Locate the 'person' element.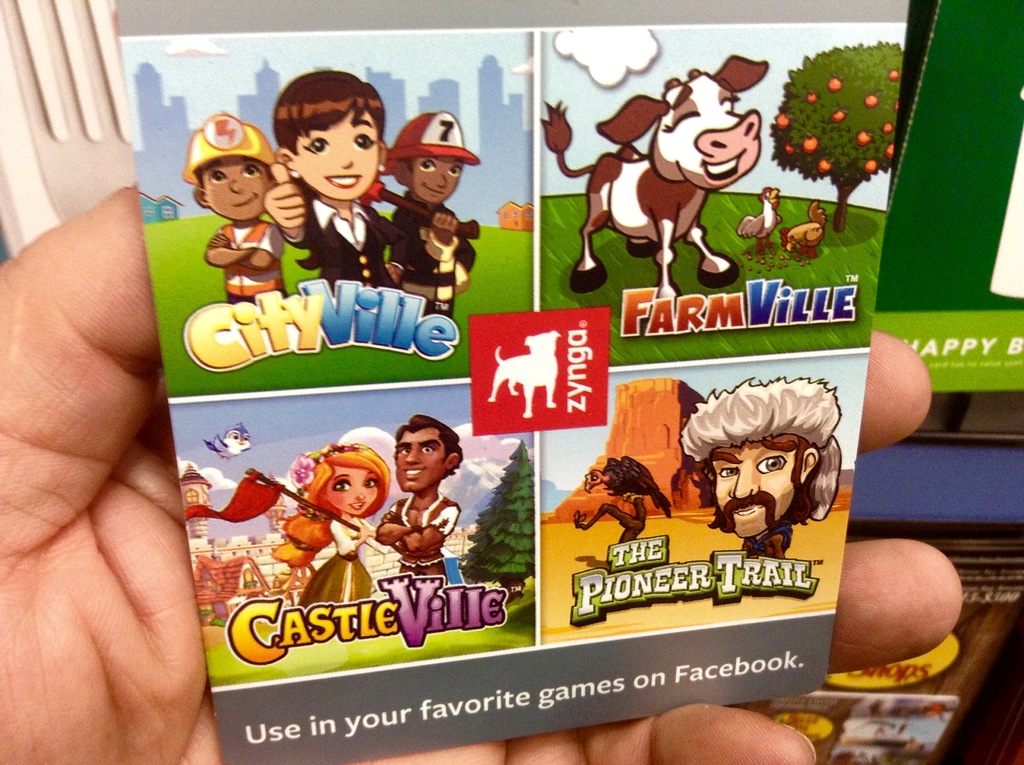
Element bbox: (left=271, top=440, right=388, bottom=617).
